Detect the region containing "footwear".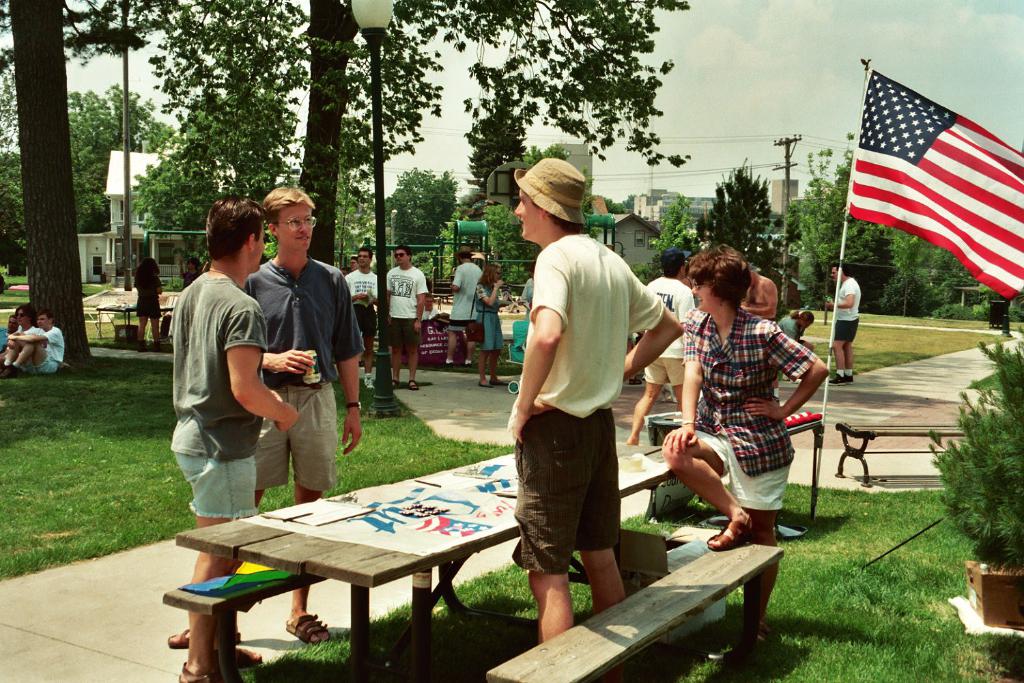
[437, 357, 454, 372].
